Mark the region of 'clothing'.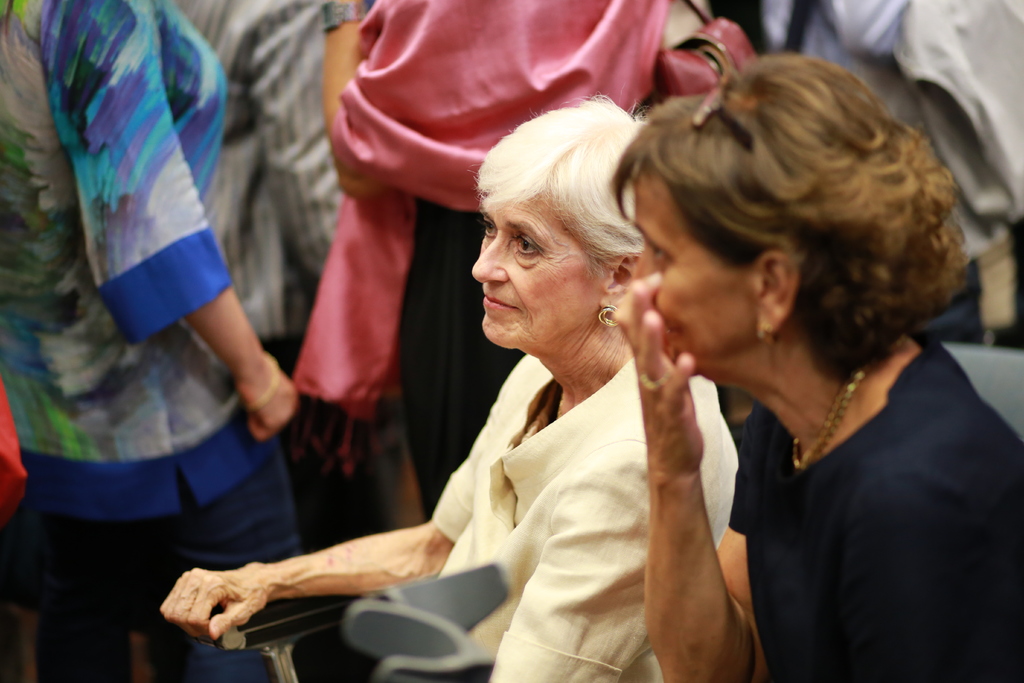
Region: (left=431, top=354, right=740, bottom=682).
